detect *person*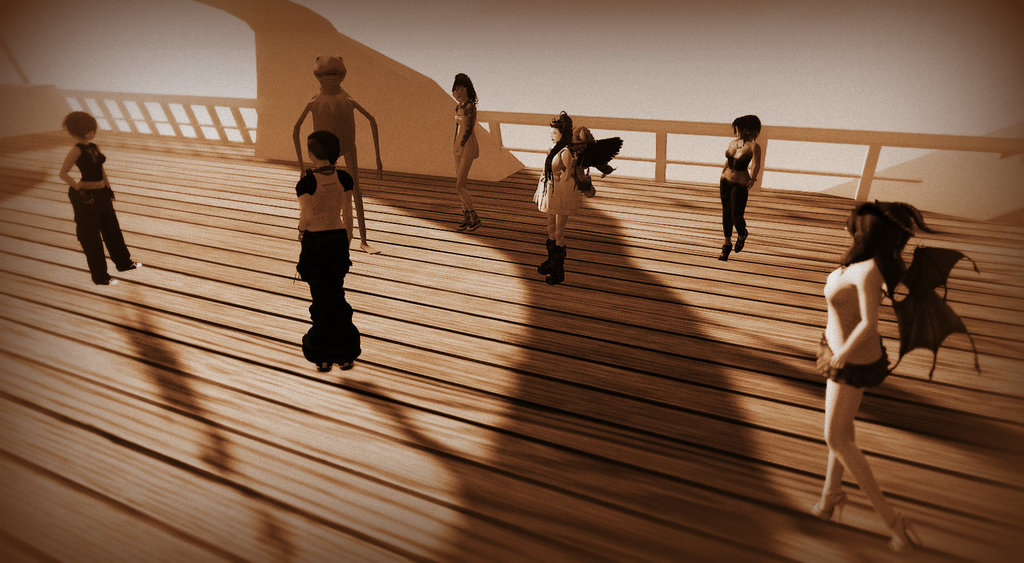
rect(534, 114, 591, 291)
